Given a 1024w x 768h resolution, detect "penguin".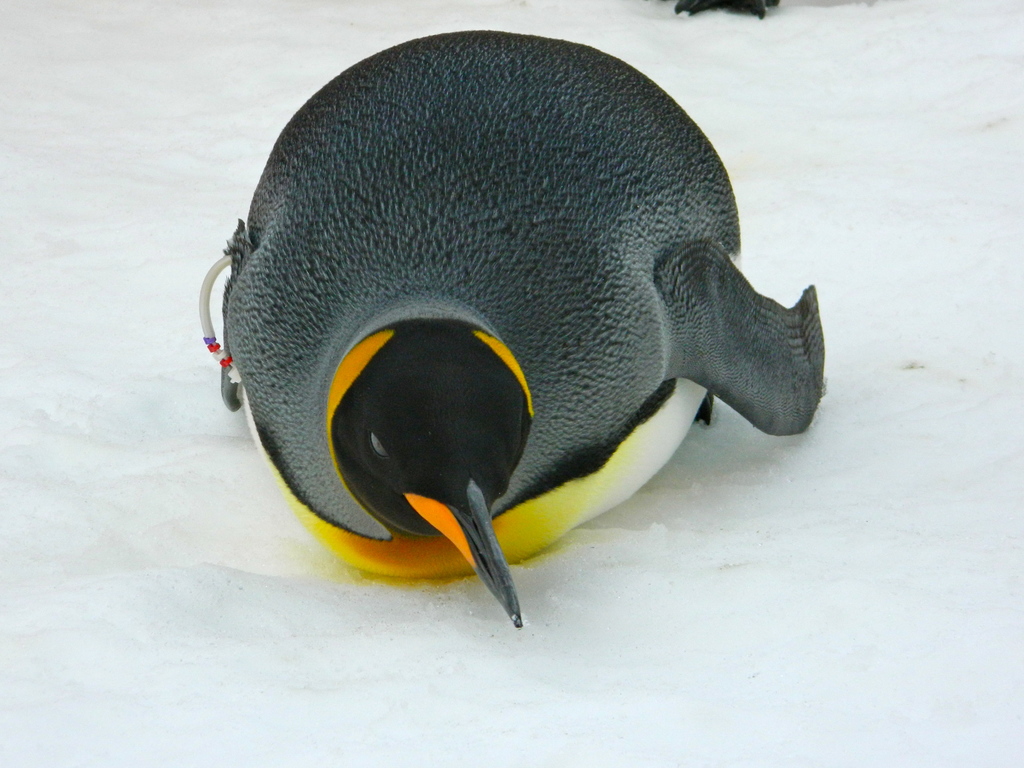
[x1=220, y1=28, x2=826, y2=628].
